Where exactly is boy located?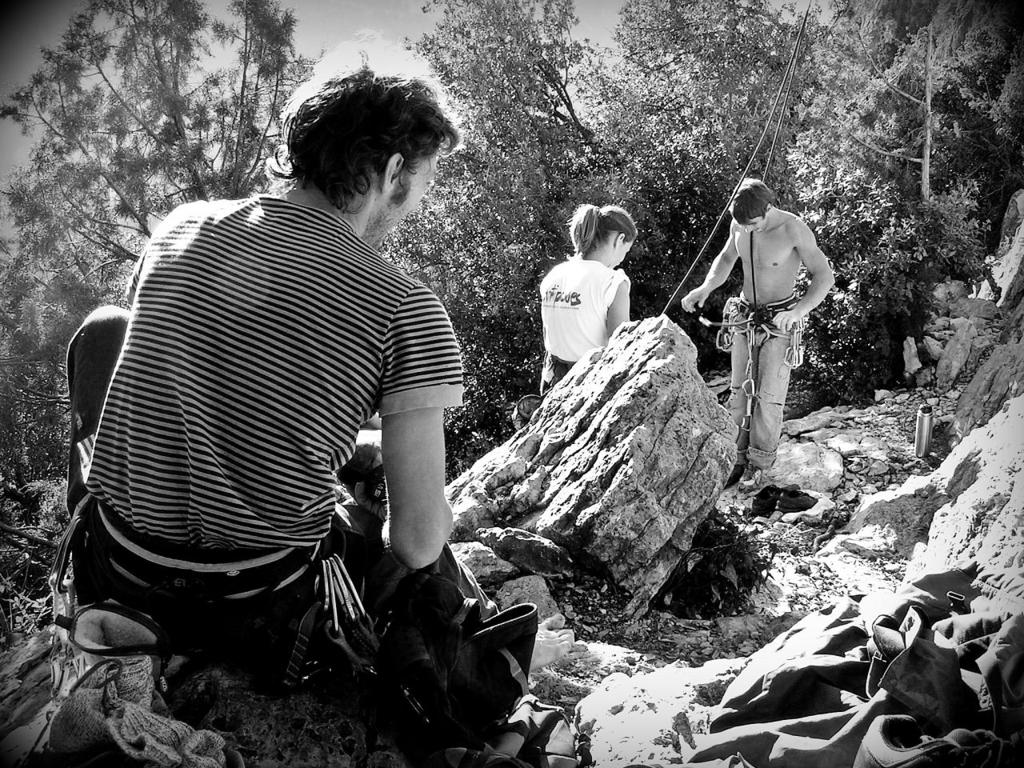
Its bounding box is box=[668, 163, 846, 481].
